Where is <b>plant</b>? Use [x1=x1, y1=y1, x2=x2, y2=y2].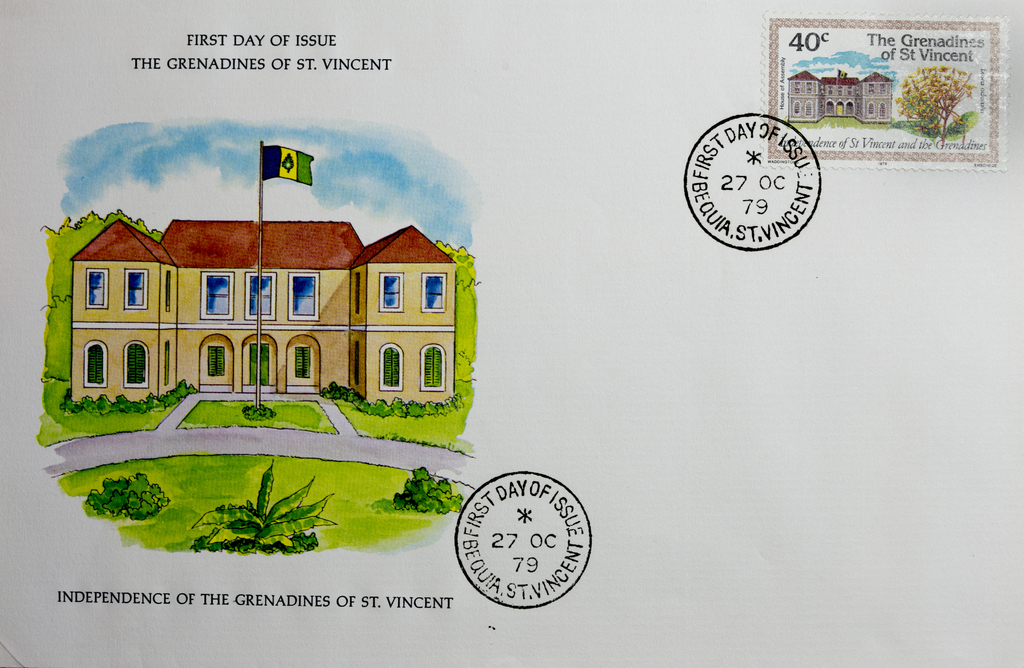
[x1=323, y1=382, x2=469, y2=452].
